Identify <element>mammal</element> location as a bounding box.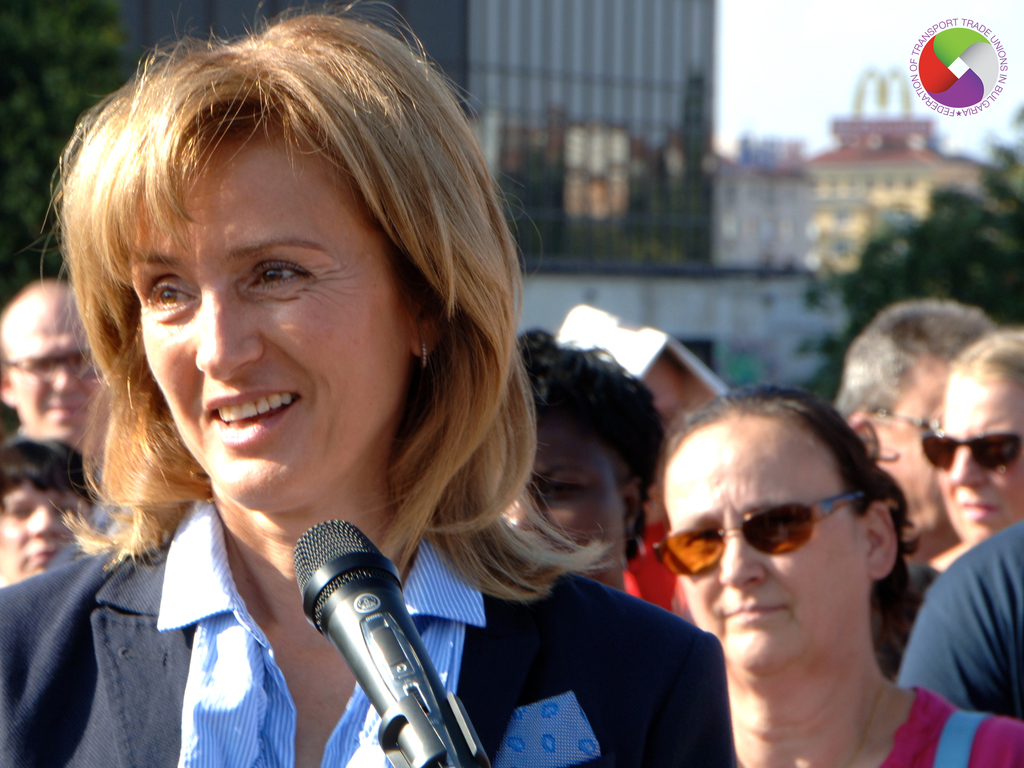
<region>485, 331, 666, 600</region>.
